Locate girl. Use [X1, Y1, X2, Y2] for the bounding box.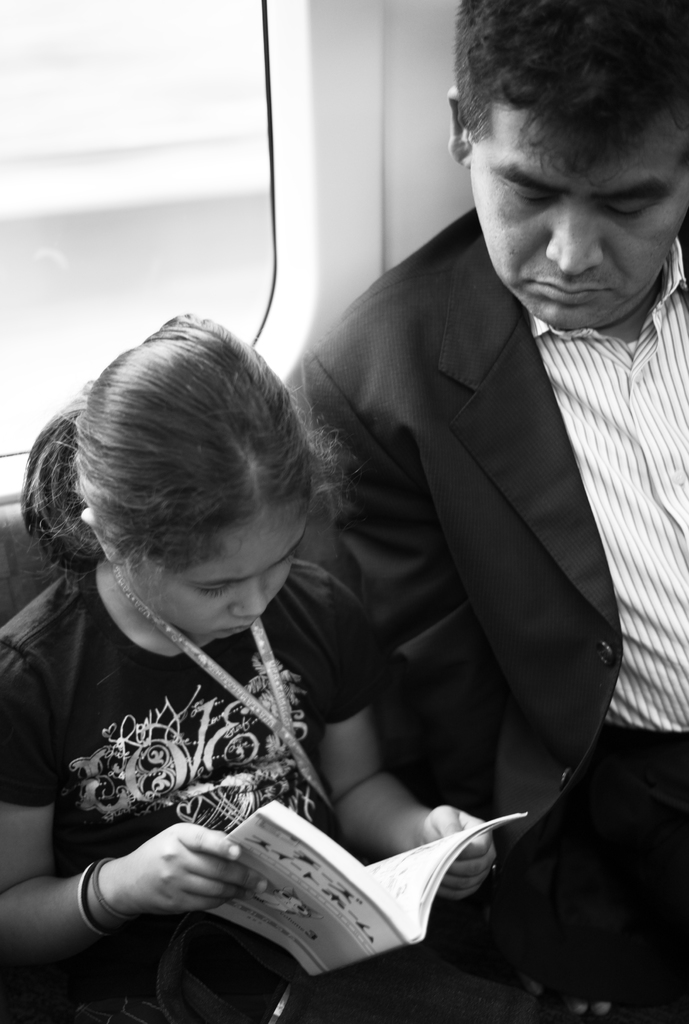
[0, 312, 494, 1023].
